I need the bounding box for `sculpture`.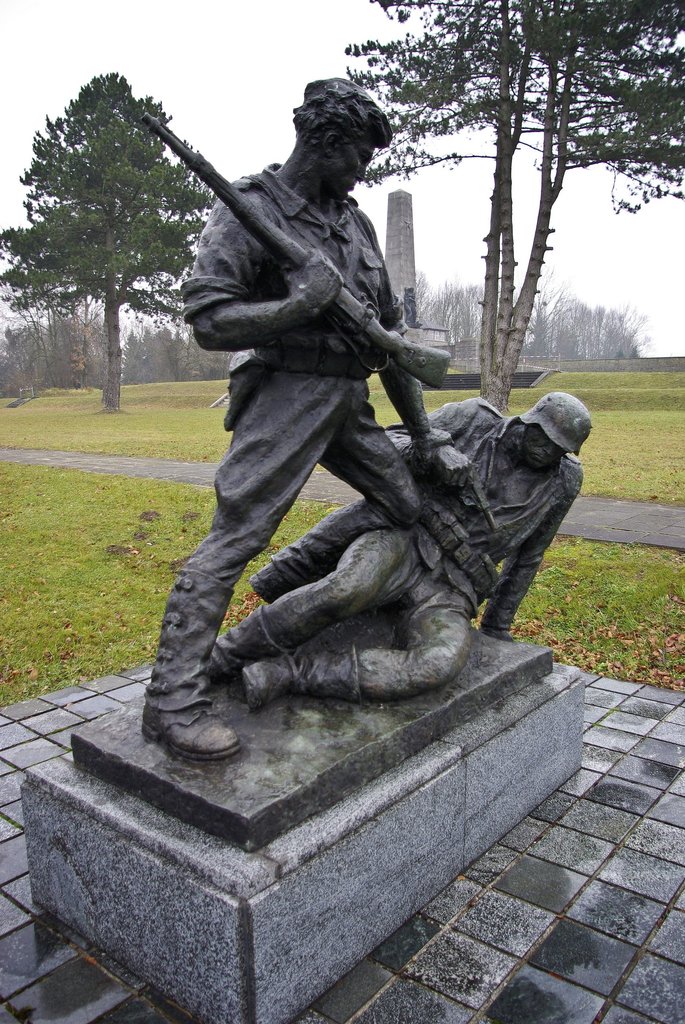
Here it is: box=[136, 75, 584, 747].
